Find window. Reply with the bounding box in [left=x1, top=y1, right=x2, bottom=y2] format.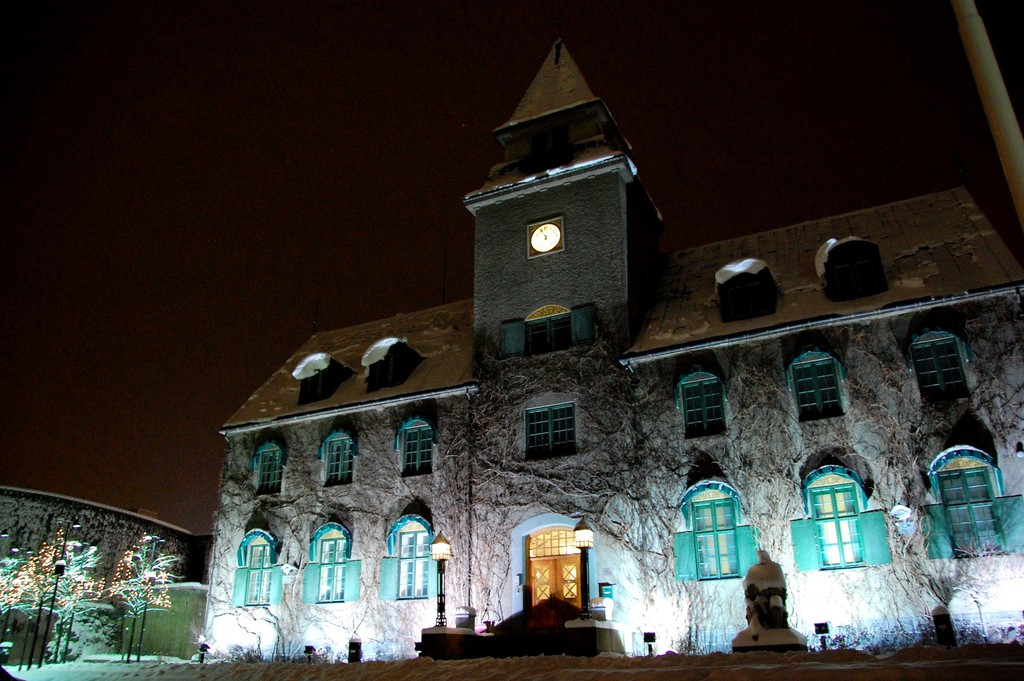
[left=299, top=514, right=359, bottom=603].
